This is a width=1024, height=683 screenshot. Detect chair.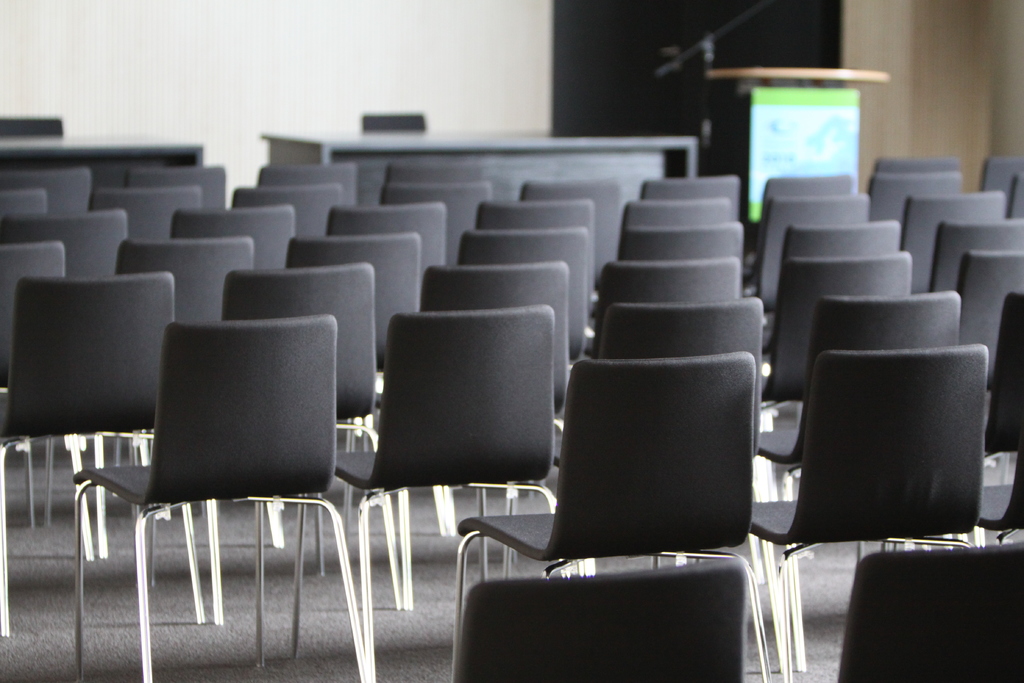
x1=0 y1=168 x2=95 y2=210.
